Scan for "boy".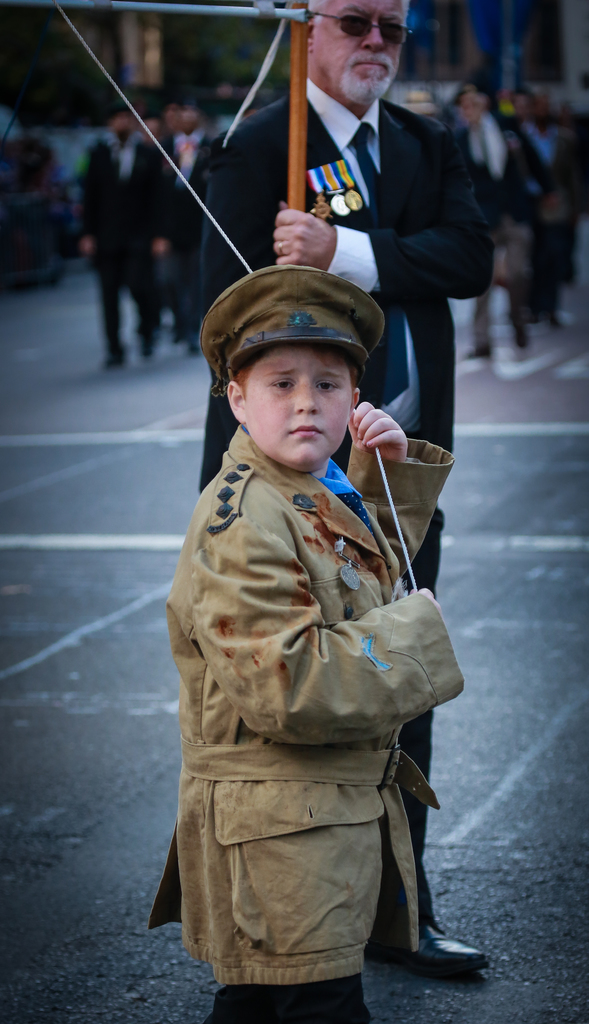
Scan result: {"left": 145, "top": 279, "right": 465, "bottom": 1022}.
